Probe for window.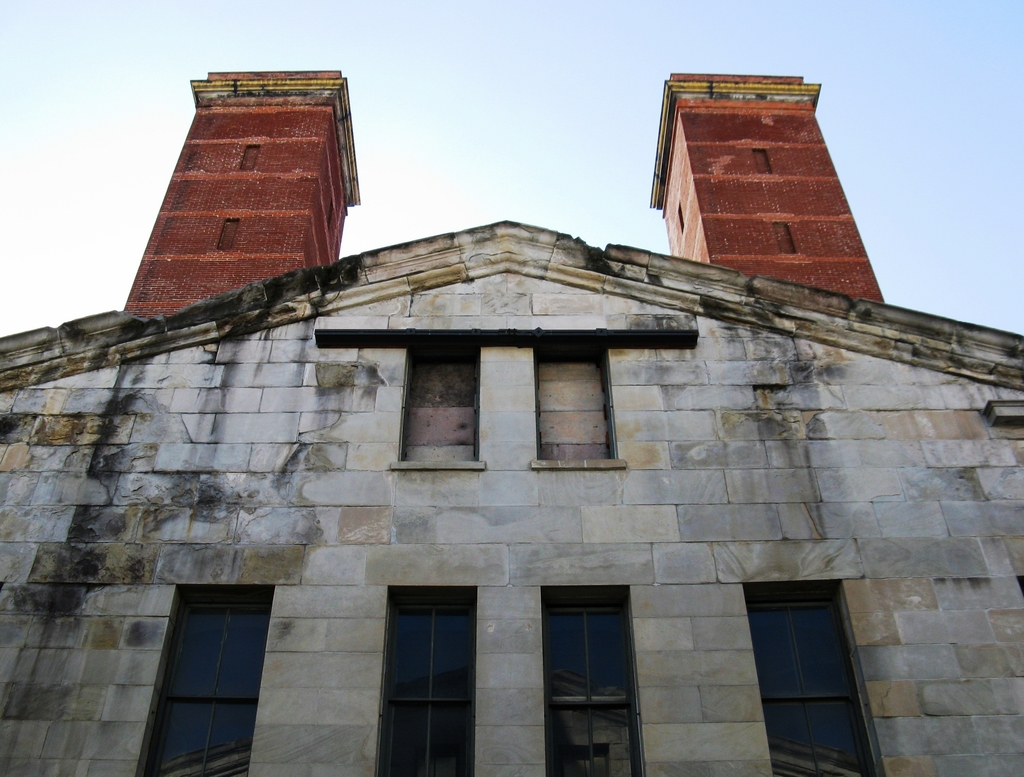
Probe result: region(529, 337, 627, 472).
